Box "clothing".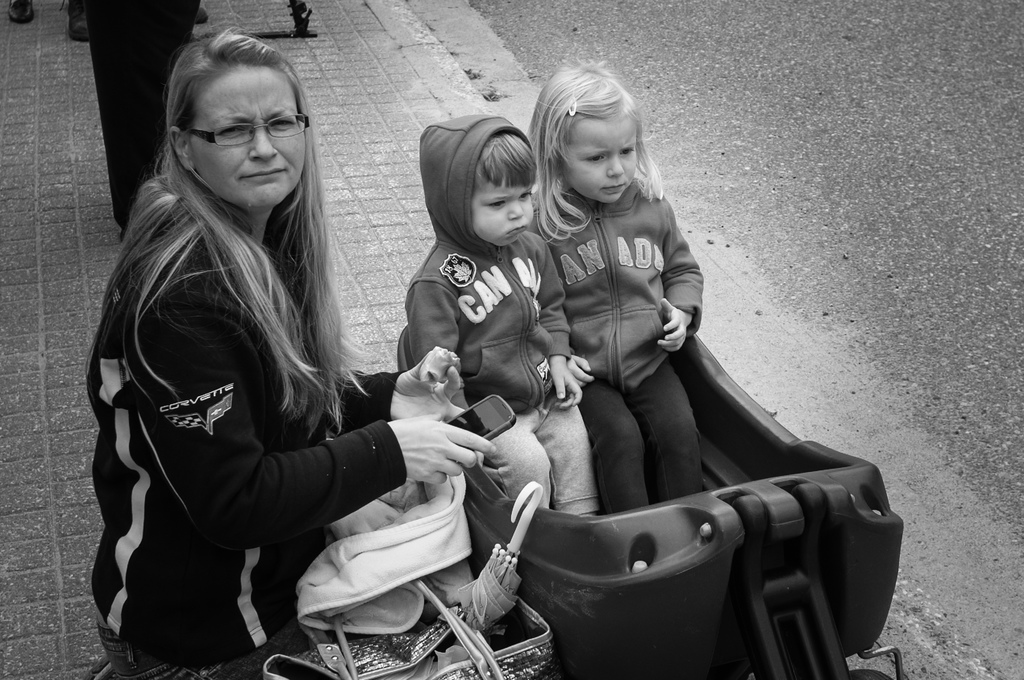
x1=71, y1=191, x2=405, y2=638.
